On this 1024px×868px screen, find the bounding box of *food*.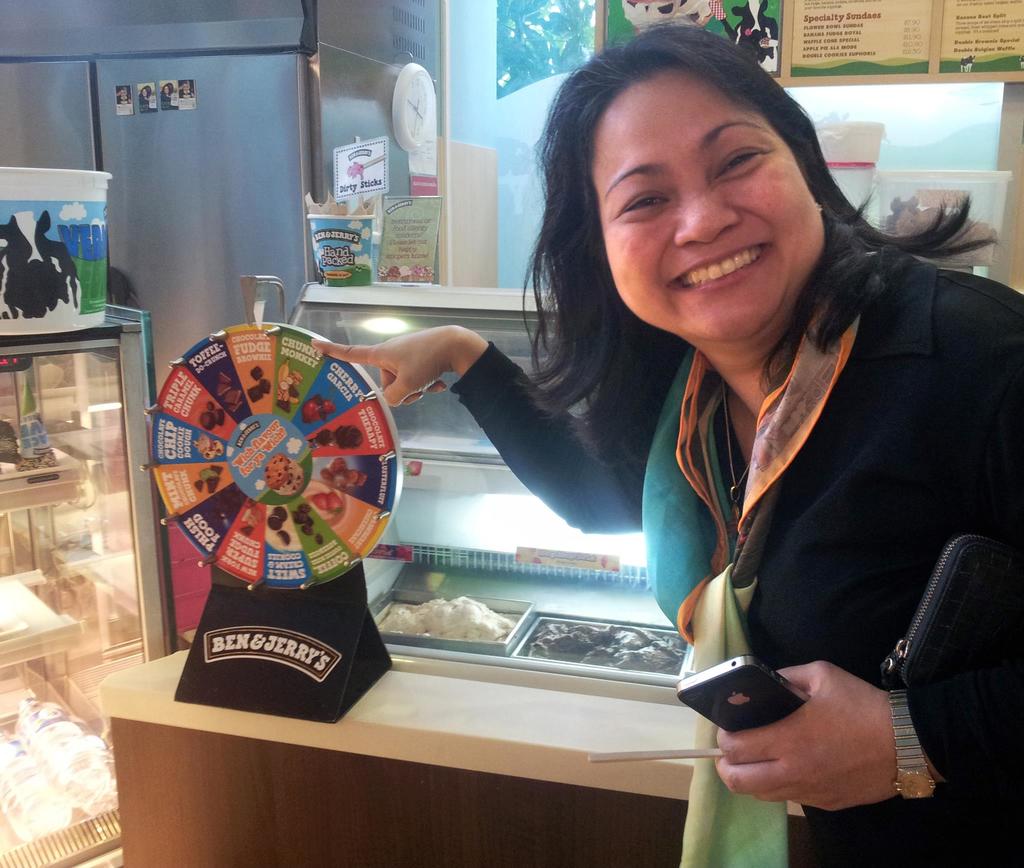
Bounding box: 241/496/263/536.
